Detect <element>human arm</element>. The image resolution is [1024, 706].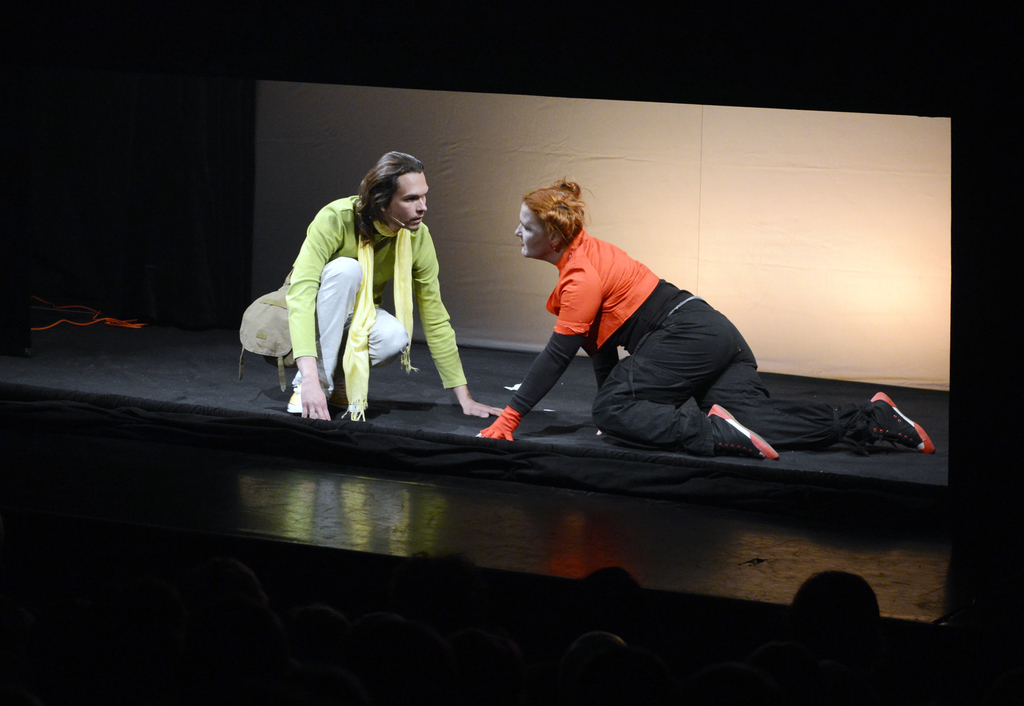
crop(280, 205, 337, 421).
